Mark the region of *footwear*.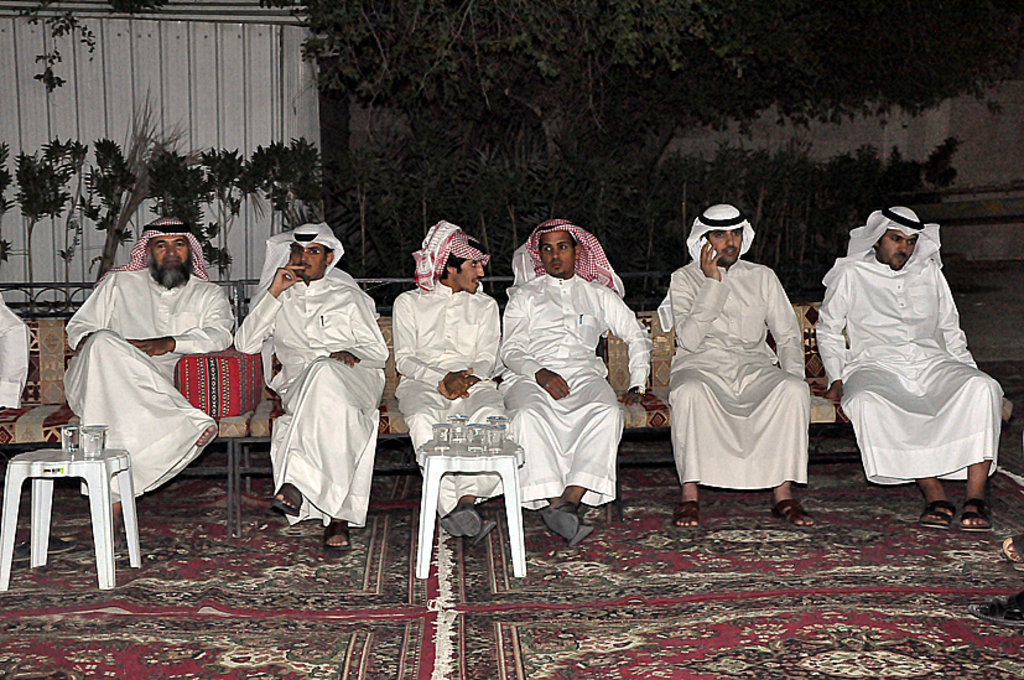
Region: <region>7, 533, 72, 561</region>.
